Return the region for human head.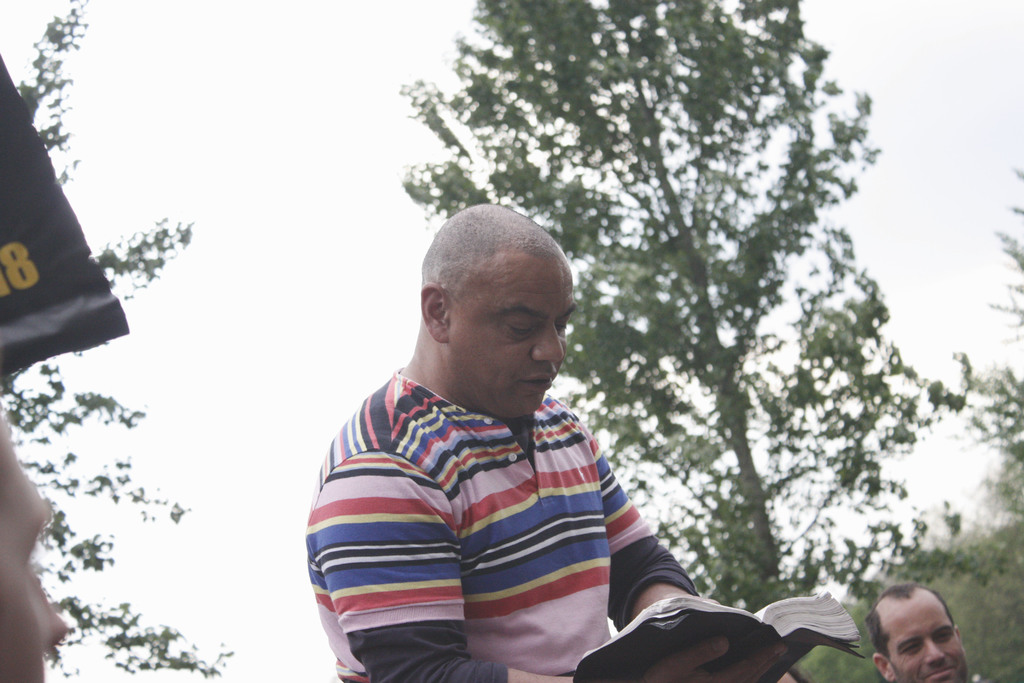
871:582:975:682.
